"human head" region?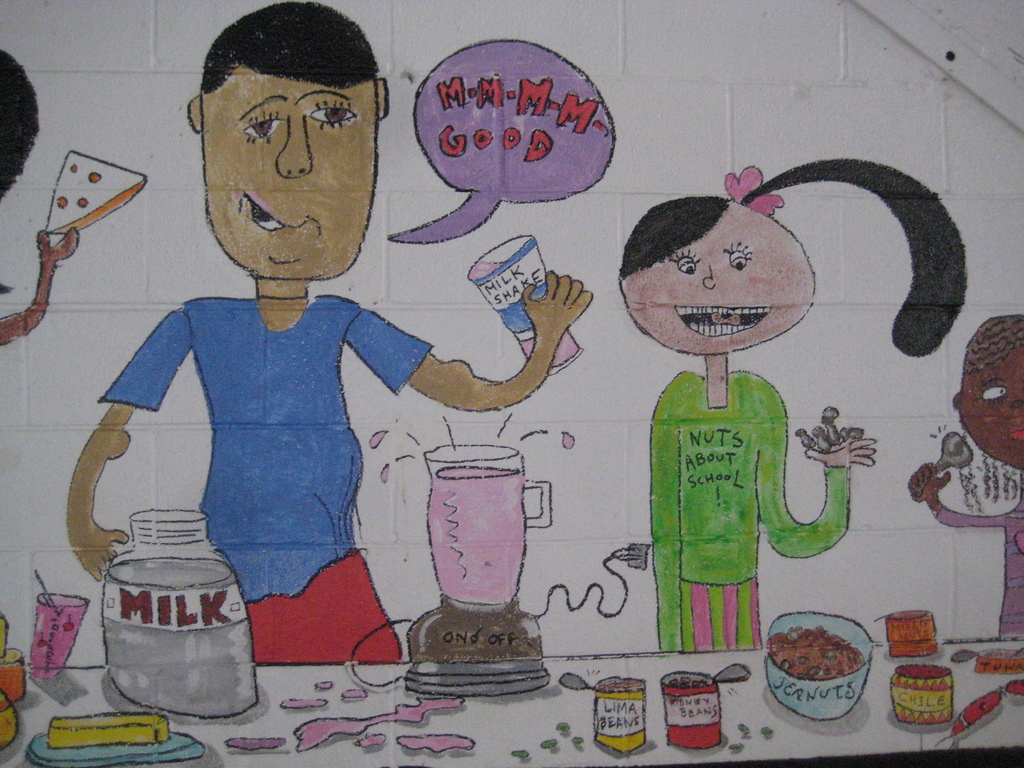
x1=952 y1=317 x2=1023 y2=467
